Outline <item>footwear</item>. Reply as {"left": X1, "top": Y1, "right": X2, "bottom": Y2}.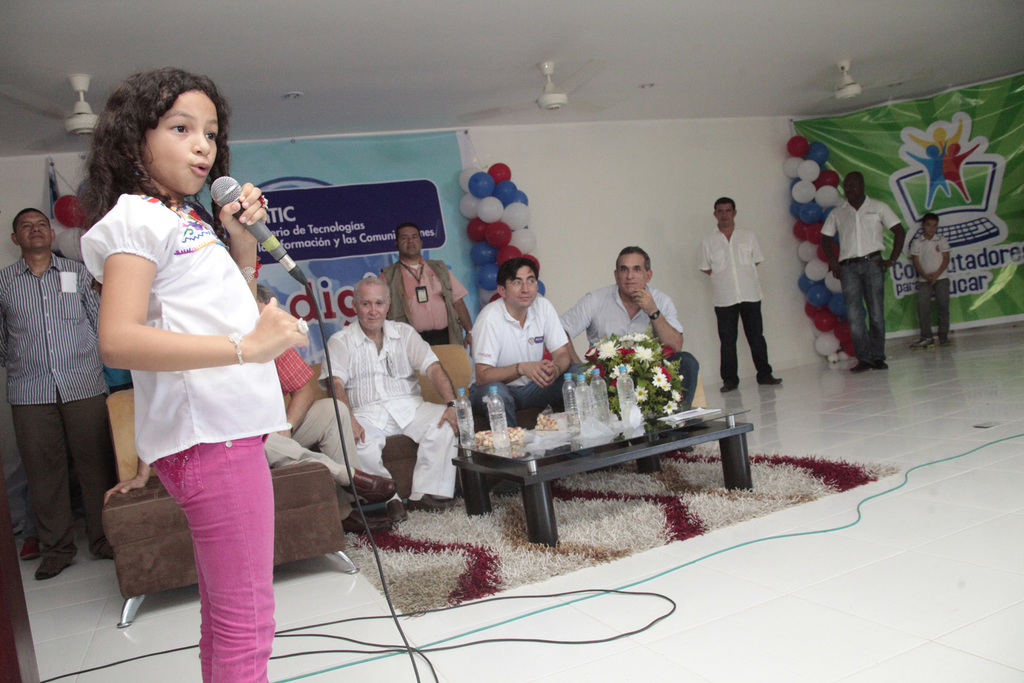
{"left": 852, "top": 358, "right": 888, "bottom": 372}.
